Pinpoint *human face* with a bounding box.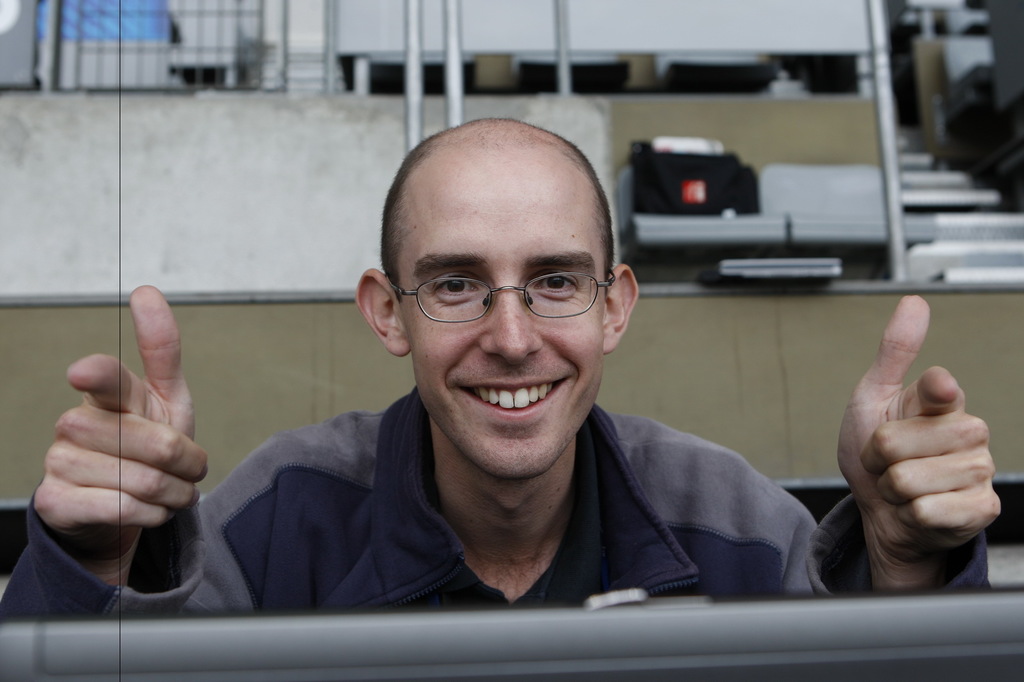
394:143:618:479.
